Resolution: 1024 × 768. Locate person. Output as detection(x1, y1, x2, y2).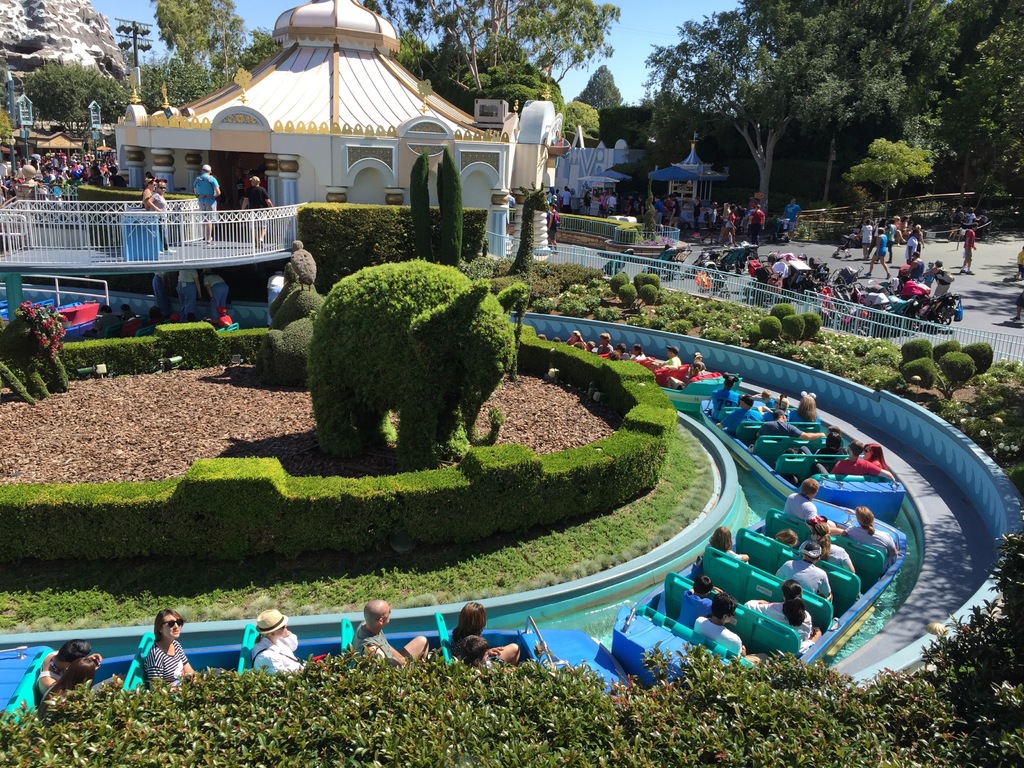
detection(551, 333, 559, 342).
